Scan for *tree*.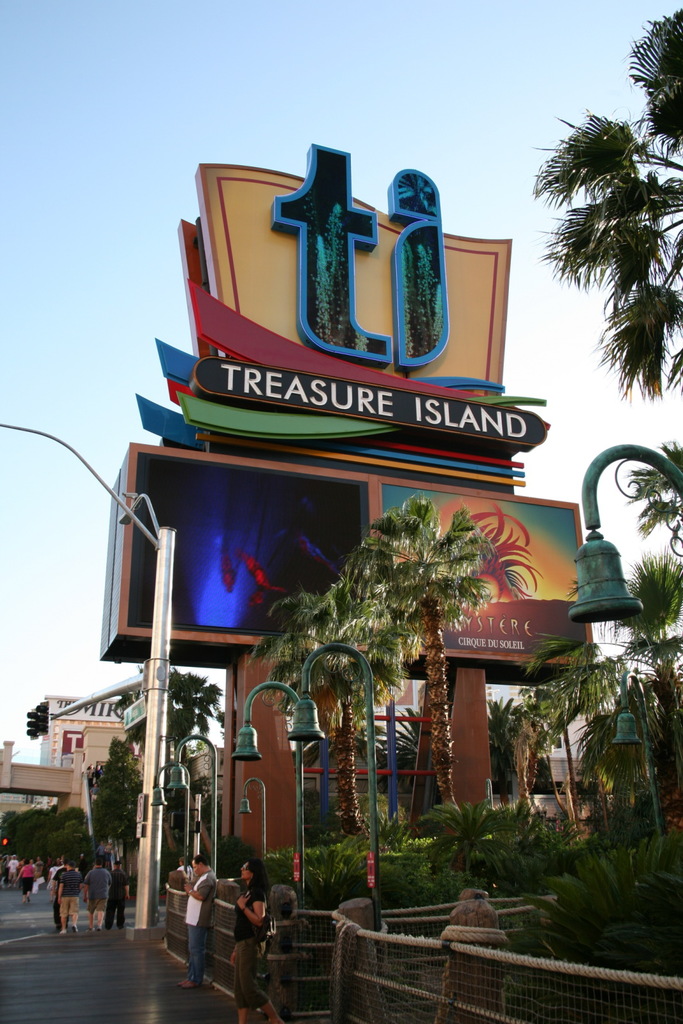
Scan result: [x1=243, y1=578, x2=410, y2=835].
